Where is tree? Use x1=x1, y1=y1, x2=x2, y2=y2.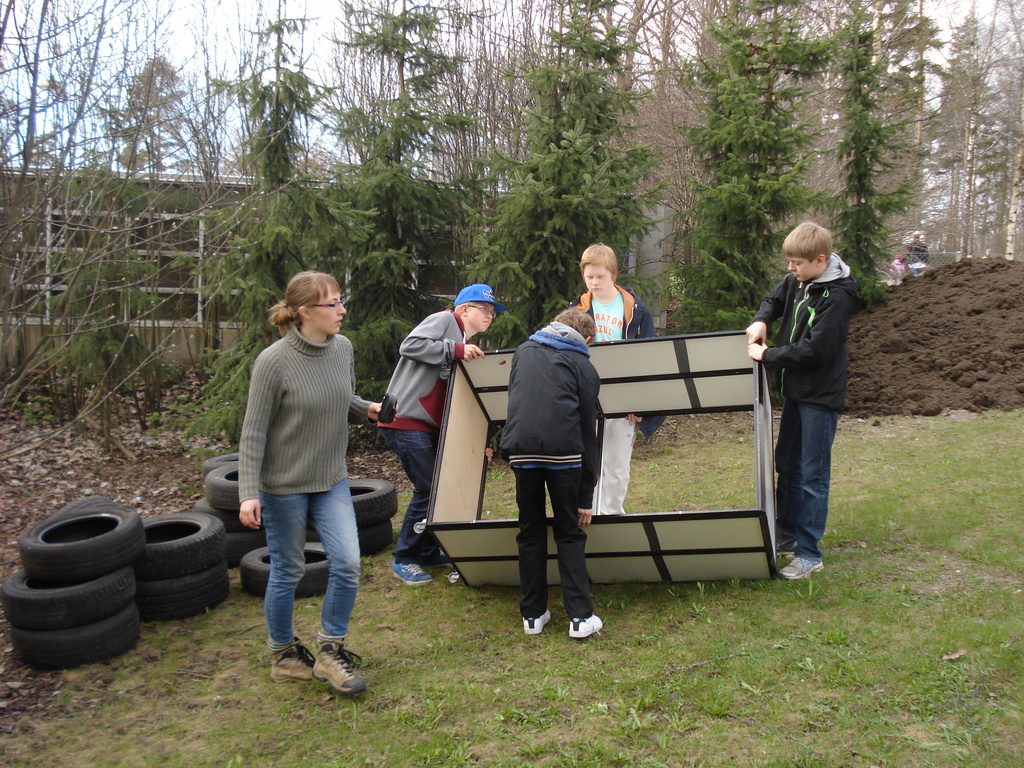
x1=38, y1=168, x2=177, y2=458.
